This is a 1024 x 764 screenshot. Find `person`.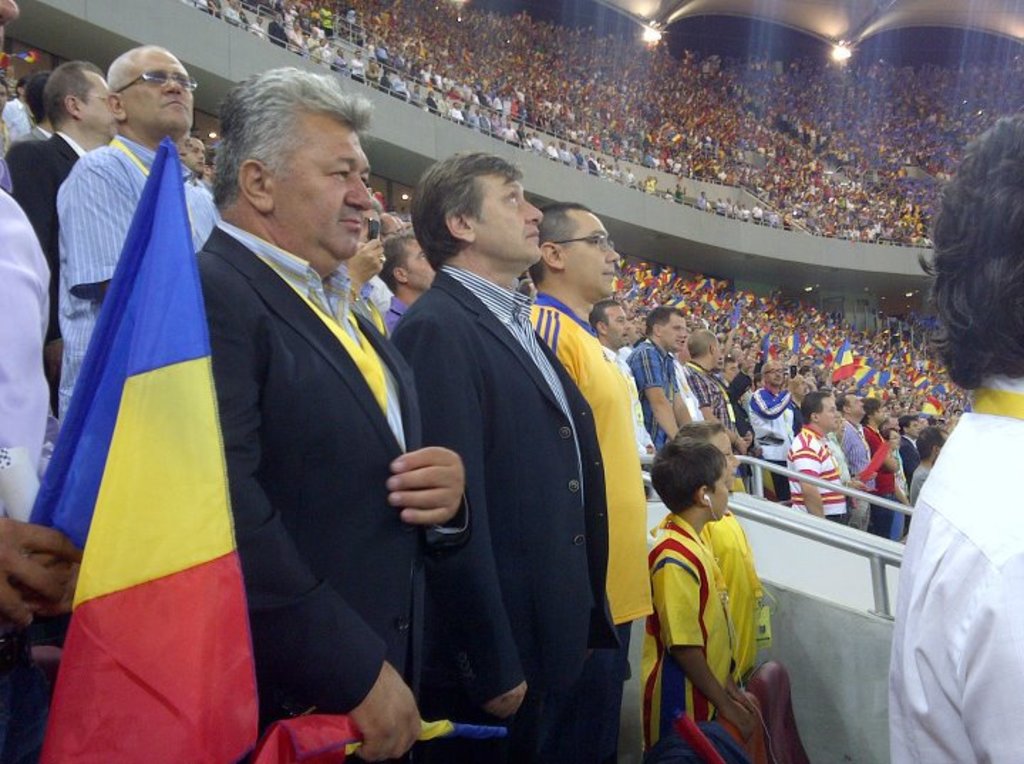
Bounding box: detection(842, 386, 872, 501).
